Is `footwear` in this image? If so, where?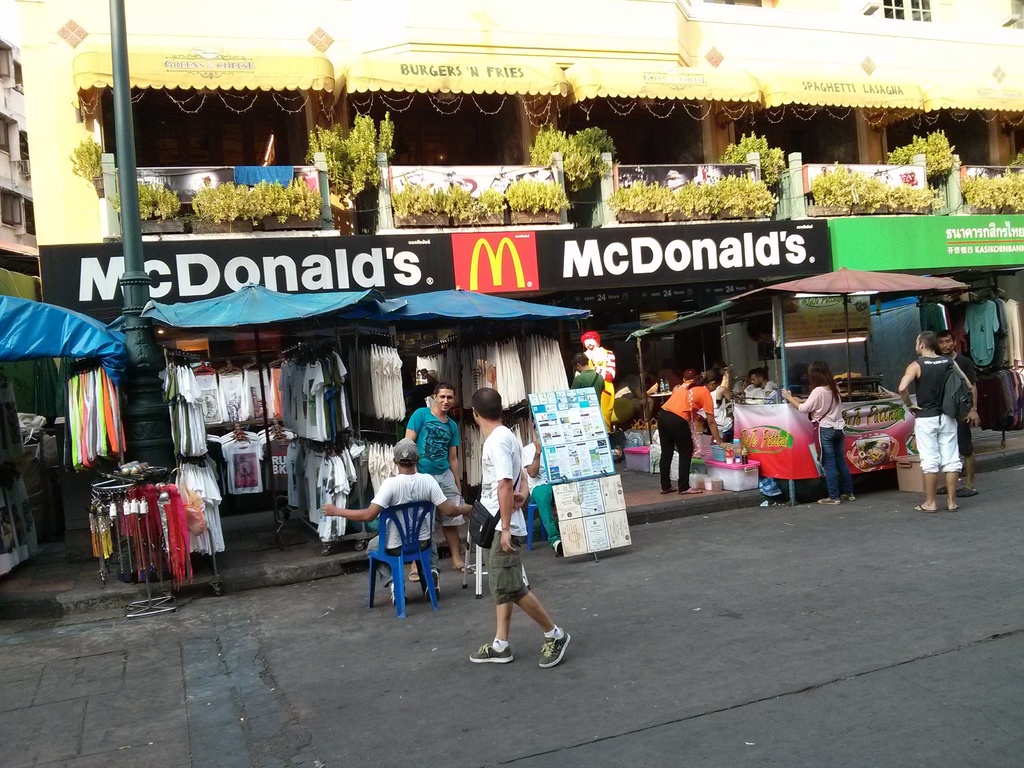
Yes, at {"left": 819, "top": 496, "right": 840, "bottom": 504}.
